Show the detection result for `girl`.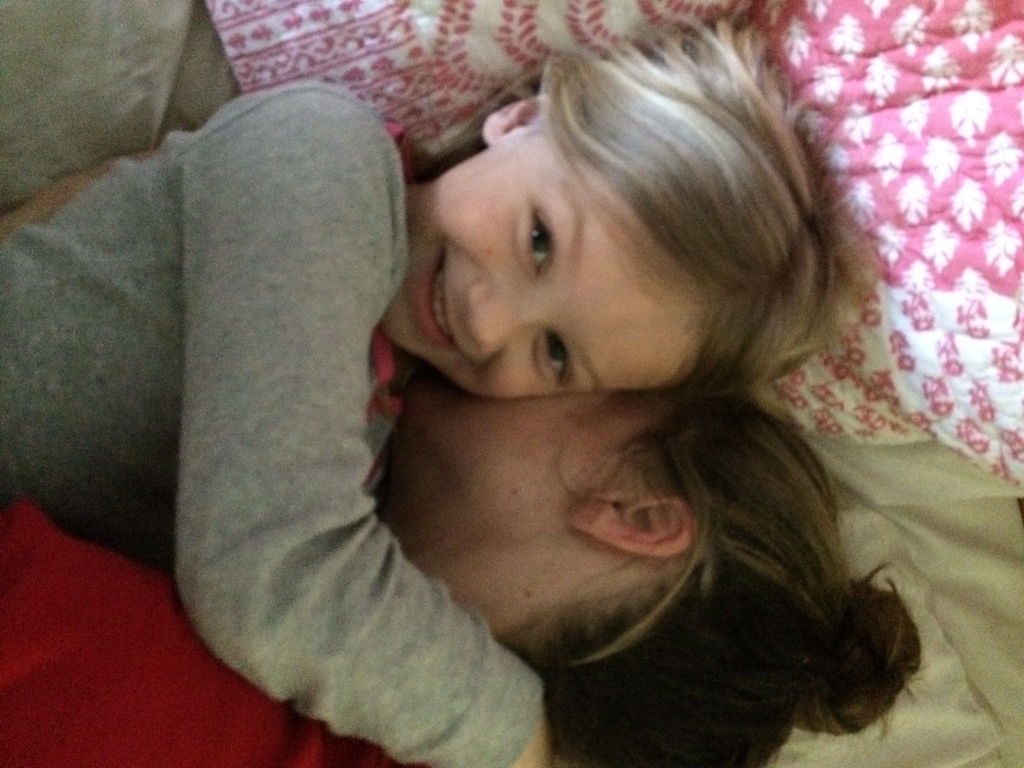
(x1=0, y1=11, x2=877, y2=767).
